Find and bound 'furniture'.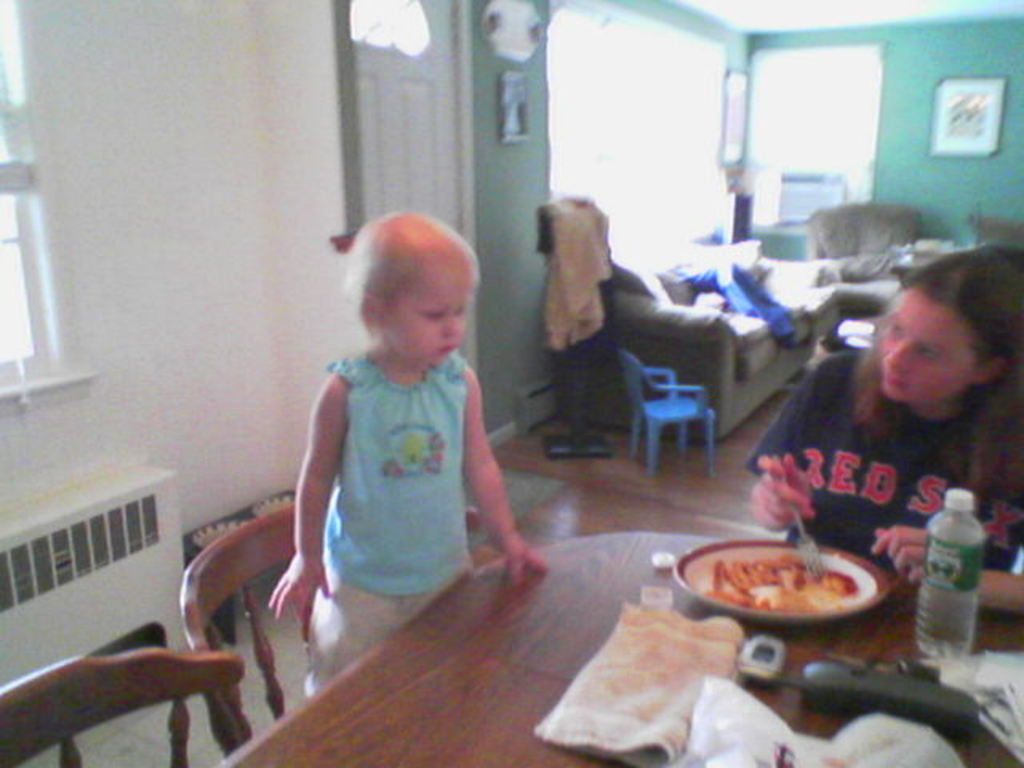
Bound: [left=176, top=502, right=478, bottom=733].
